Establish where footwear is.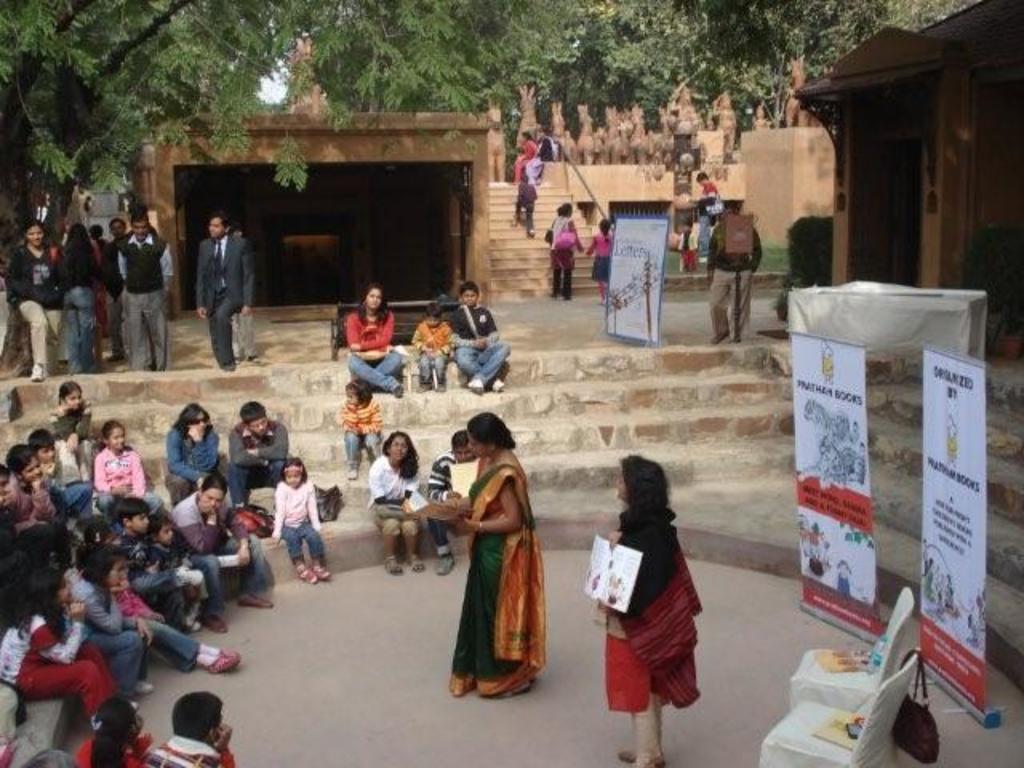
Established at [432, 371, 450, 387].
